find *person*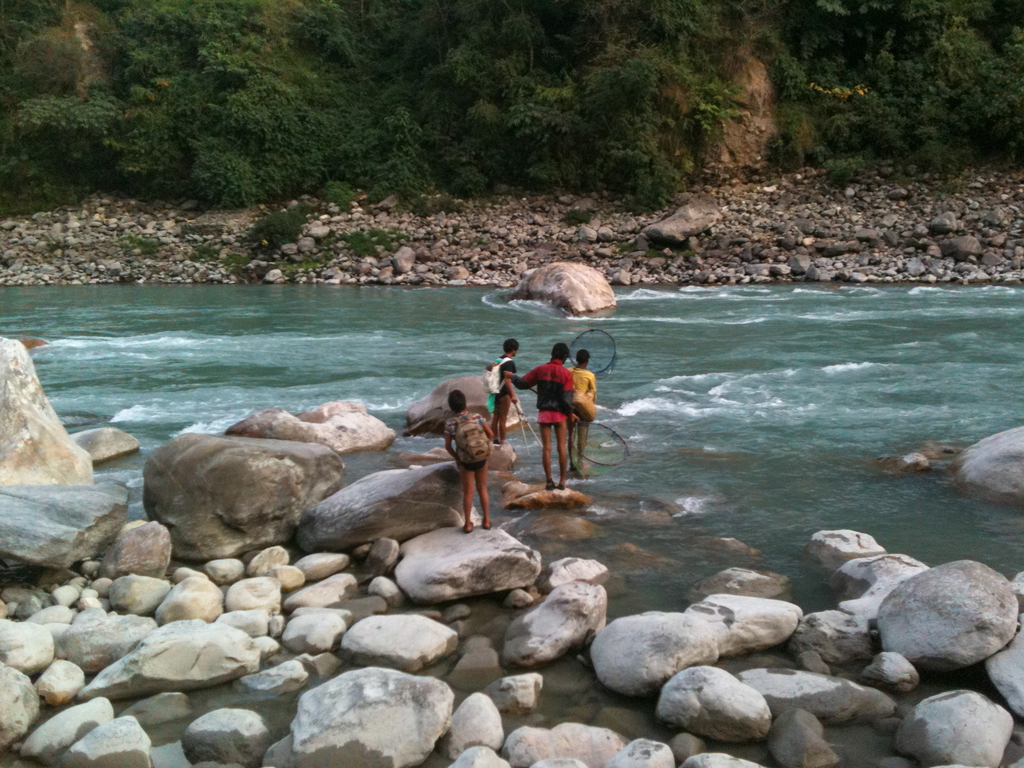
select_region(565, 344, 601, 478)
